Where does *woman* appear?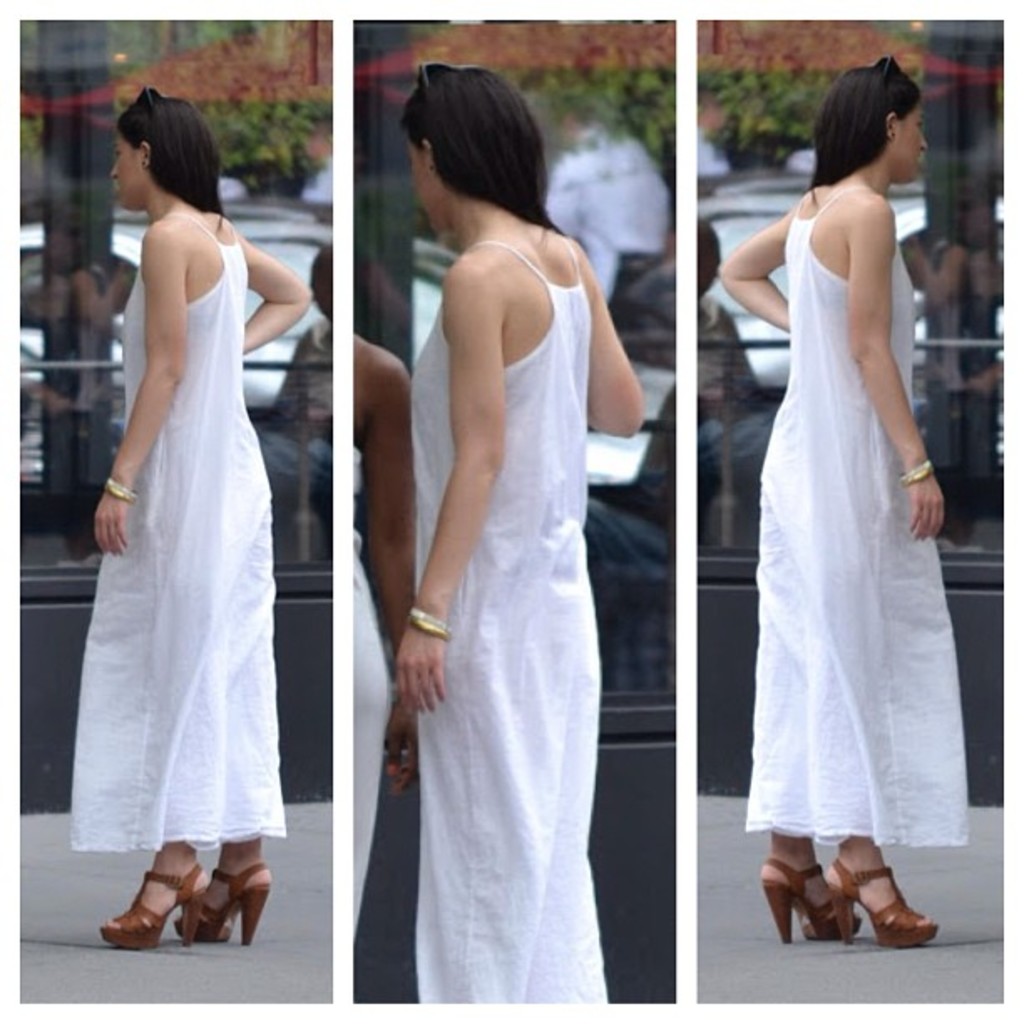
Appears at (719, 64, 989, 949).
